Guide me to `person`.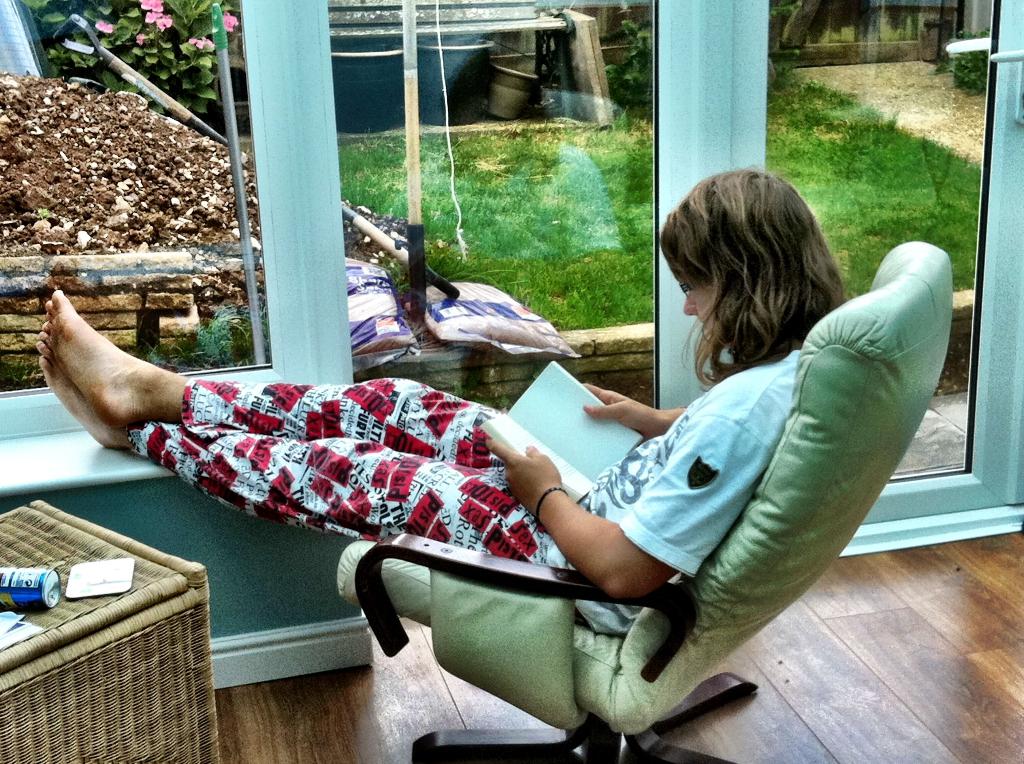
Guidance: box(38, 165, 848, 638).
